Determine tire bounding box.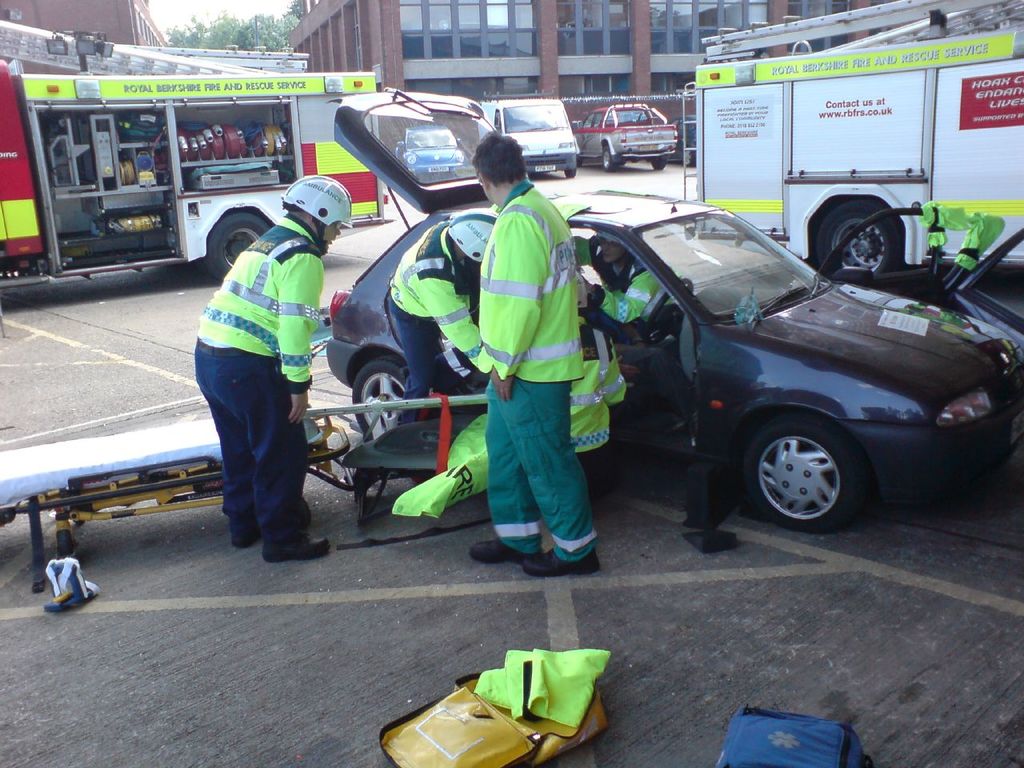
Determined: (left=604, top=146, right=620, bottom=174).
